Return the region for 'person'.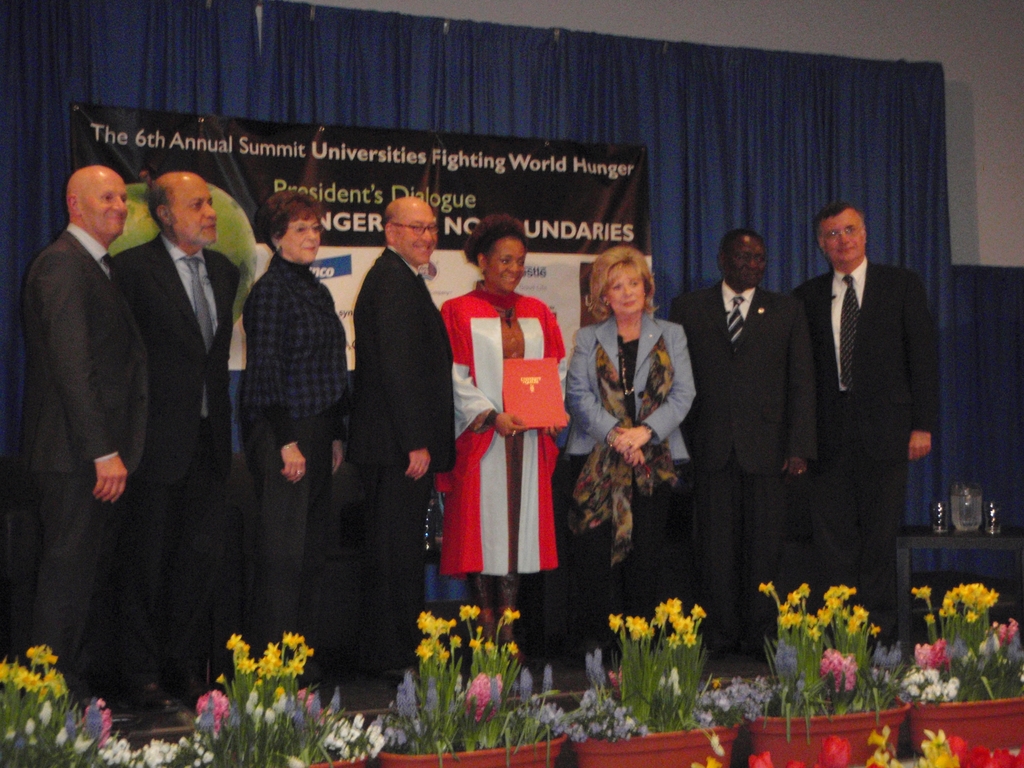
<region>566, 246, 698, 664</region>.
